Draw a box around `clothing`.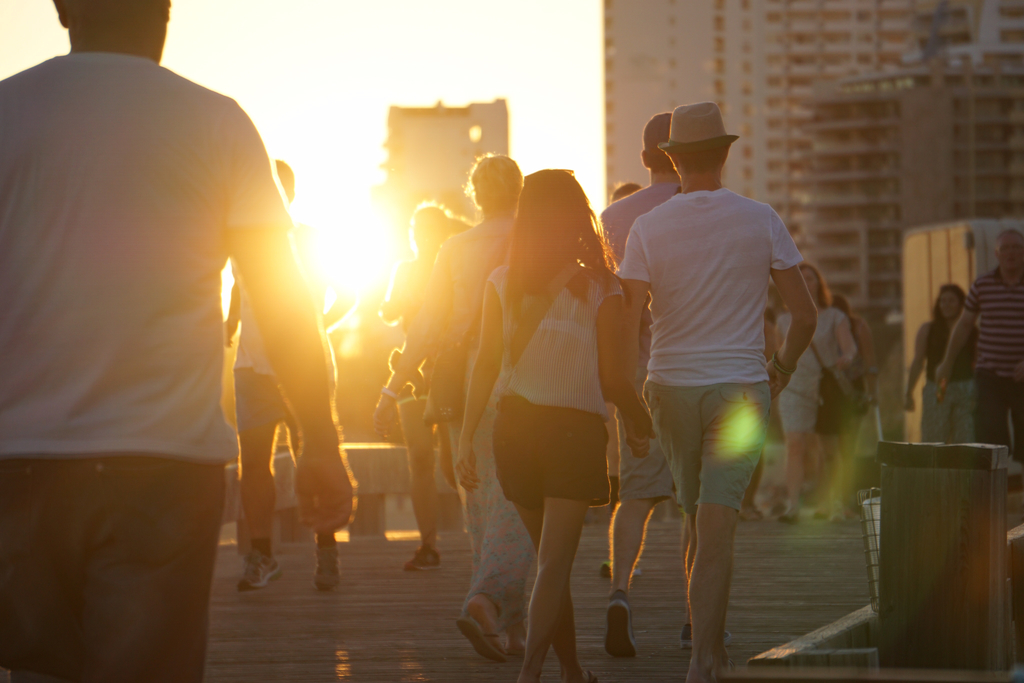
[left=969, top=264, right=1023, bottom=469].
